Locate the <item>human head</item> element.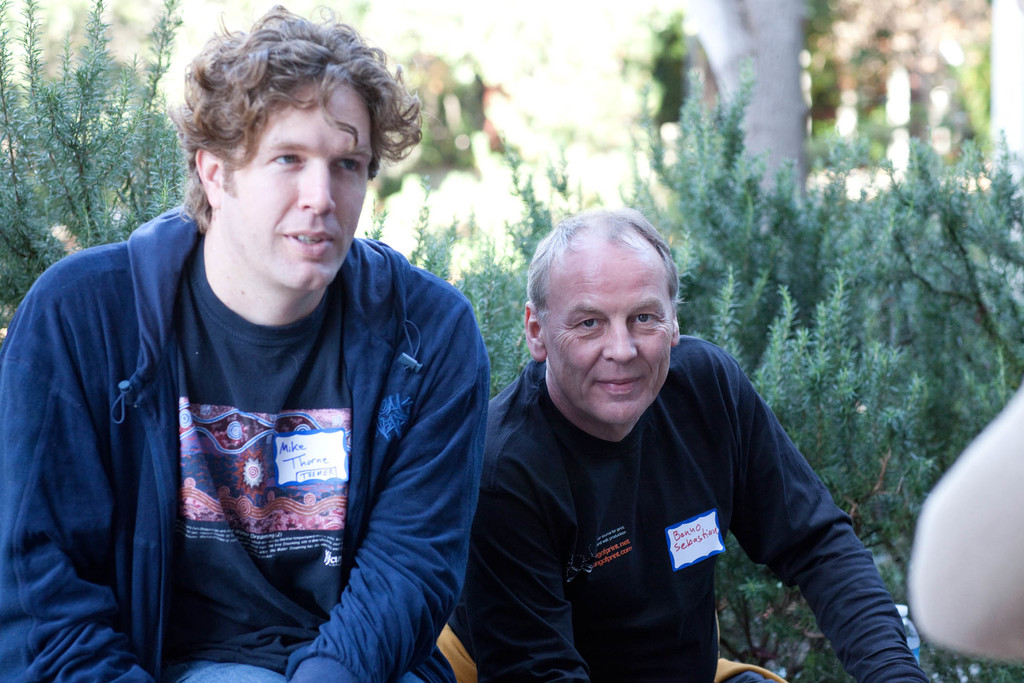
Element bbox: 169, 0, 440, 295.
